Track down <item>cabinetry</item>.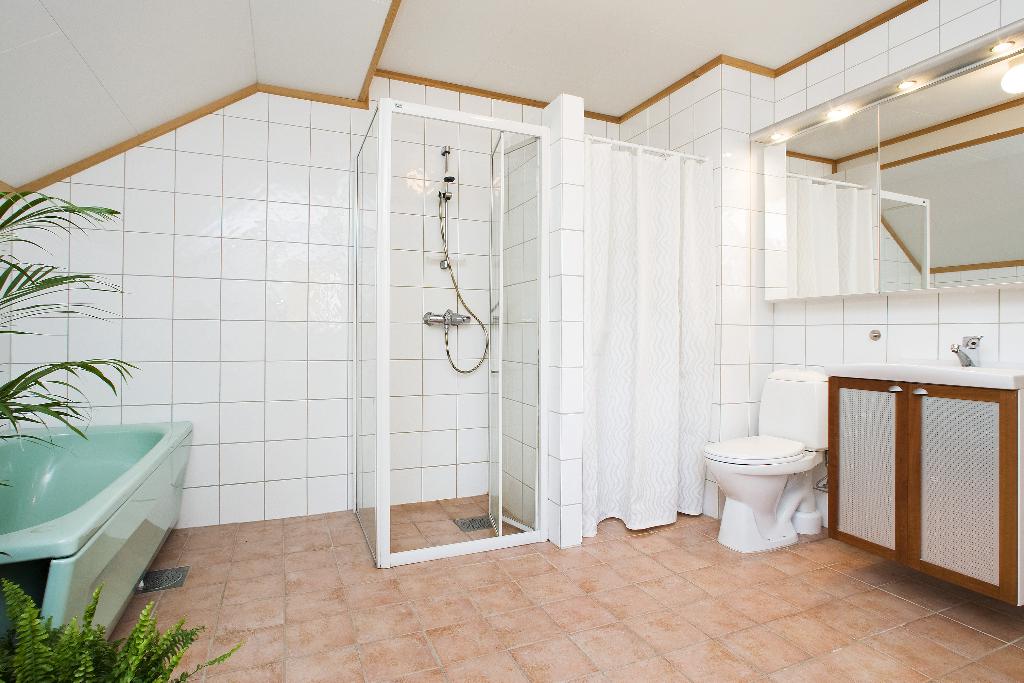
Tracked to <region>812, 366, 1023, 599</region>.
